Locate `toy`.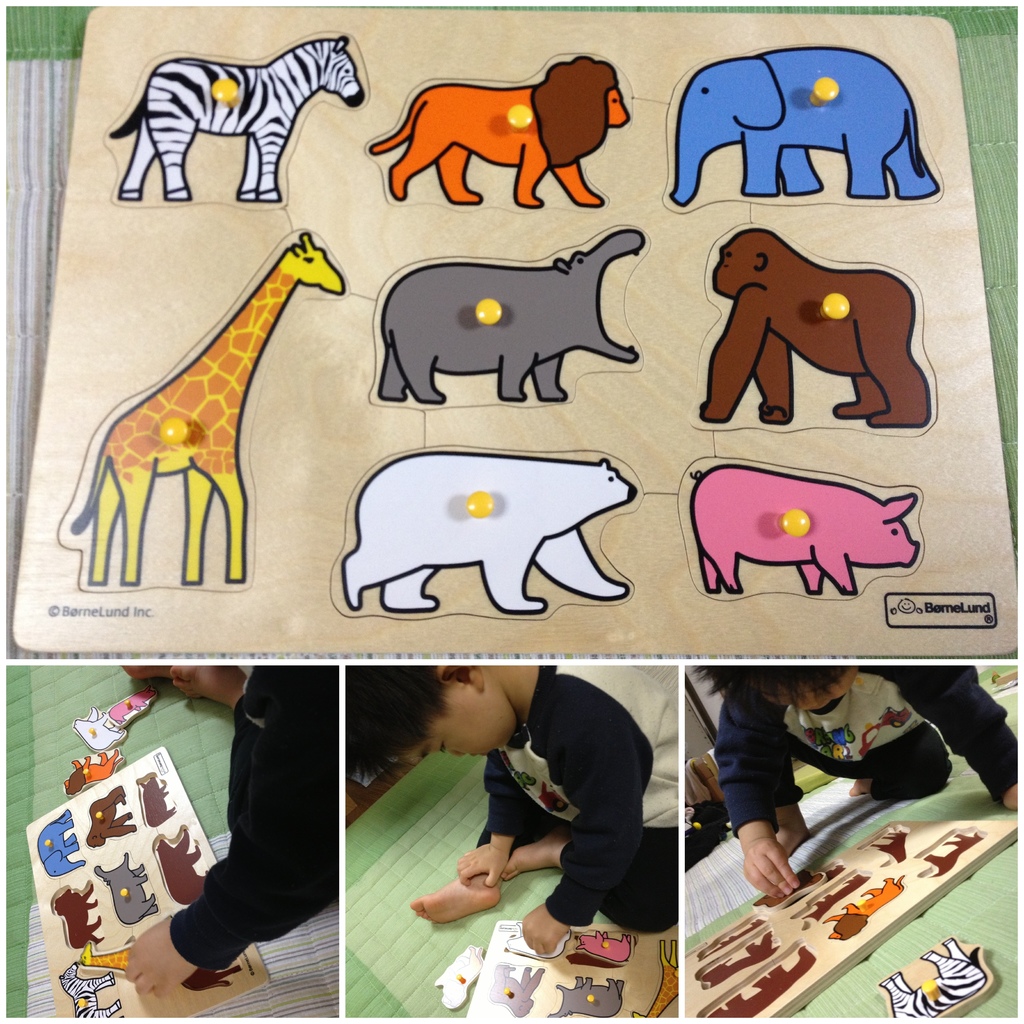
Bounding box: <bbox>689, 221, 940, 440</bbox>.
